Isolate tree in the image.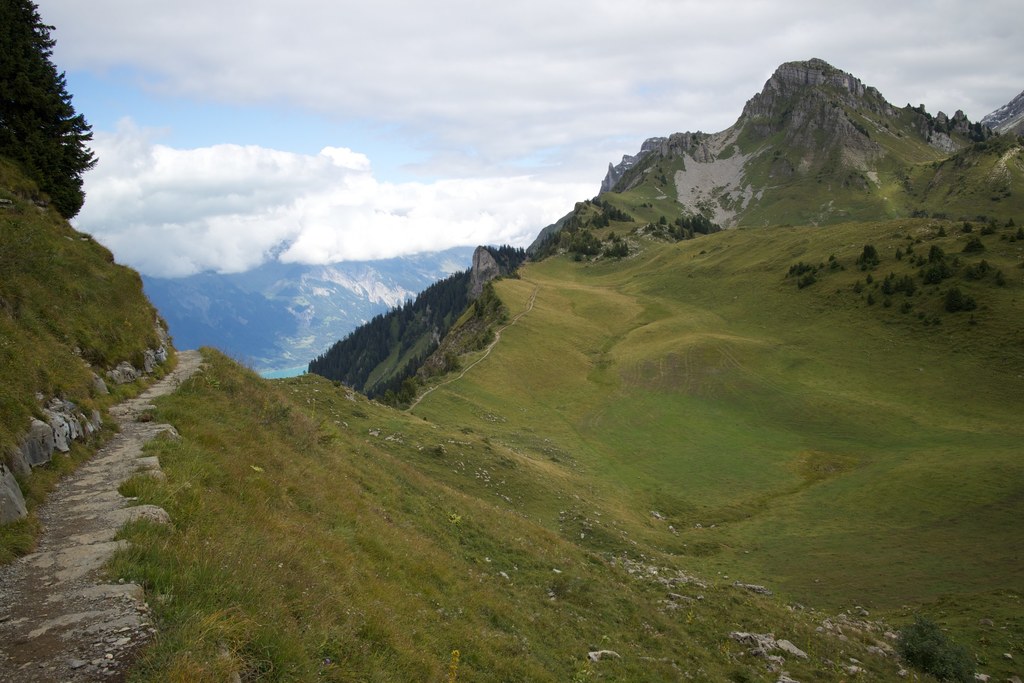
Isolated region: <region>0, 0, 98, 222</region>.
